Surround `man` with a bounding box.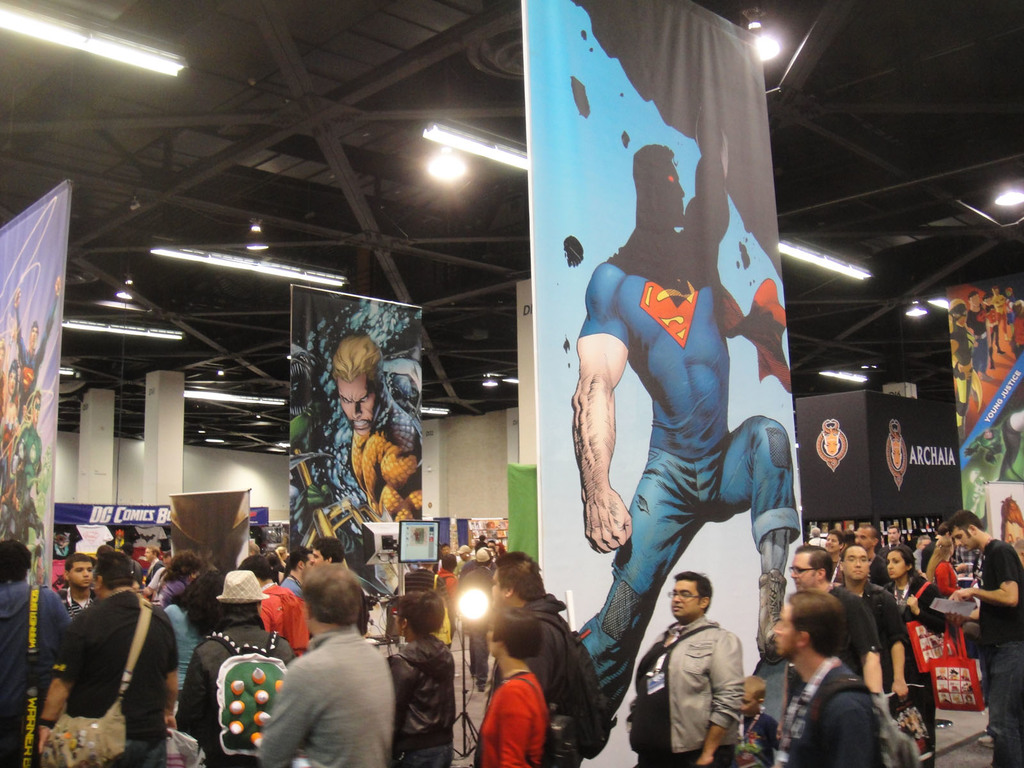
l=790, t=545, r=885, b=709.
